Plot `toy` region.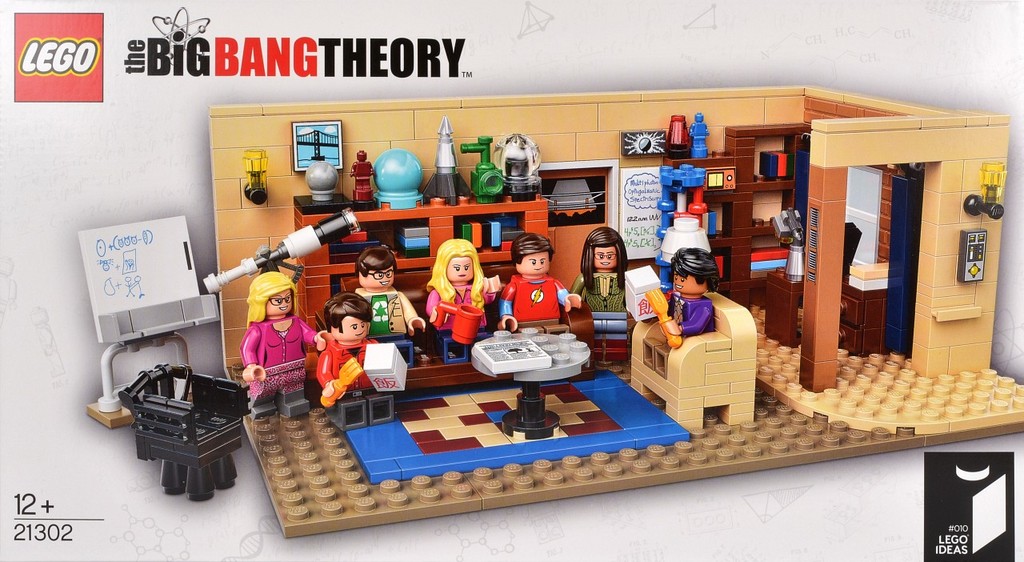
Plotted at box=[751, 143, 794, 178].
